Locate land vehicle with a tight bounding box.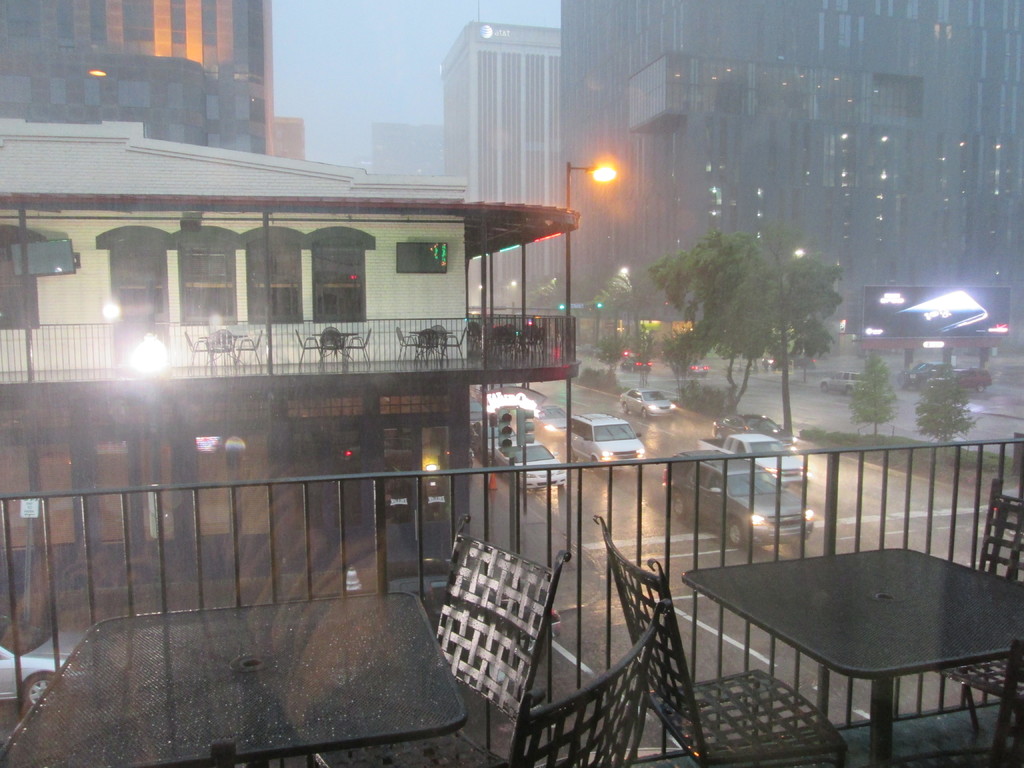
620:389:678:417.
